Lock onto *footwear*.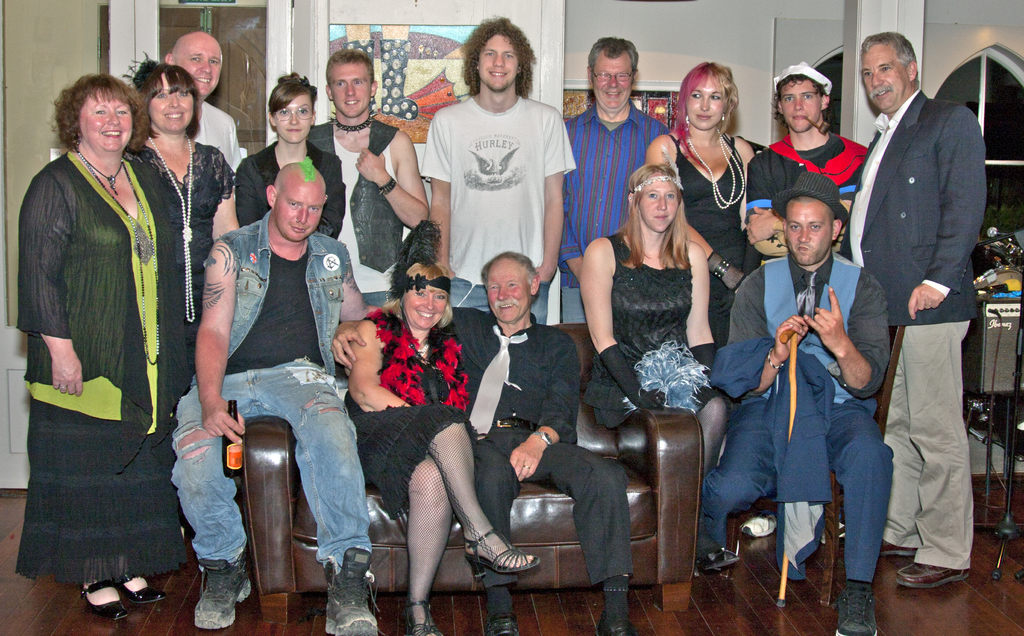
Locked: {"x1": 79, "y1": 557, "x2": 135, "y2": 620}.
